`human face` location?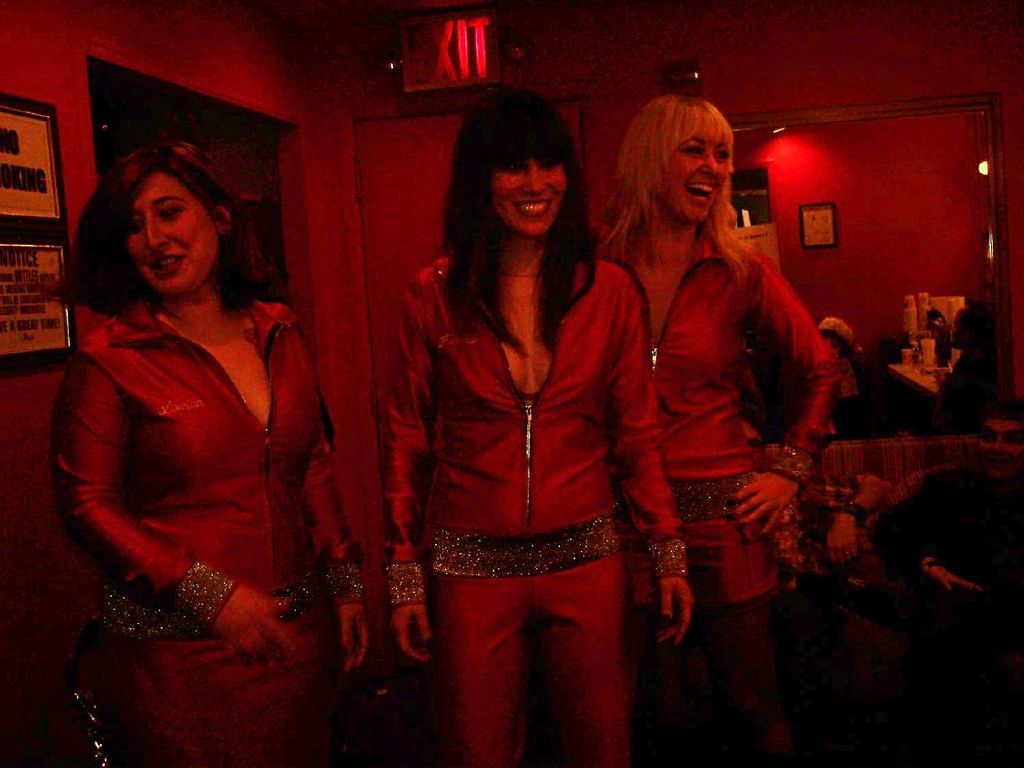
<box>119,170,225,293</box>
